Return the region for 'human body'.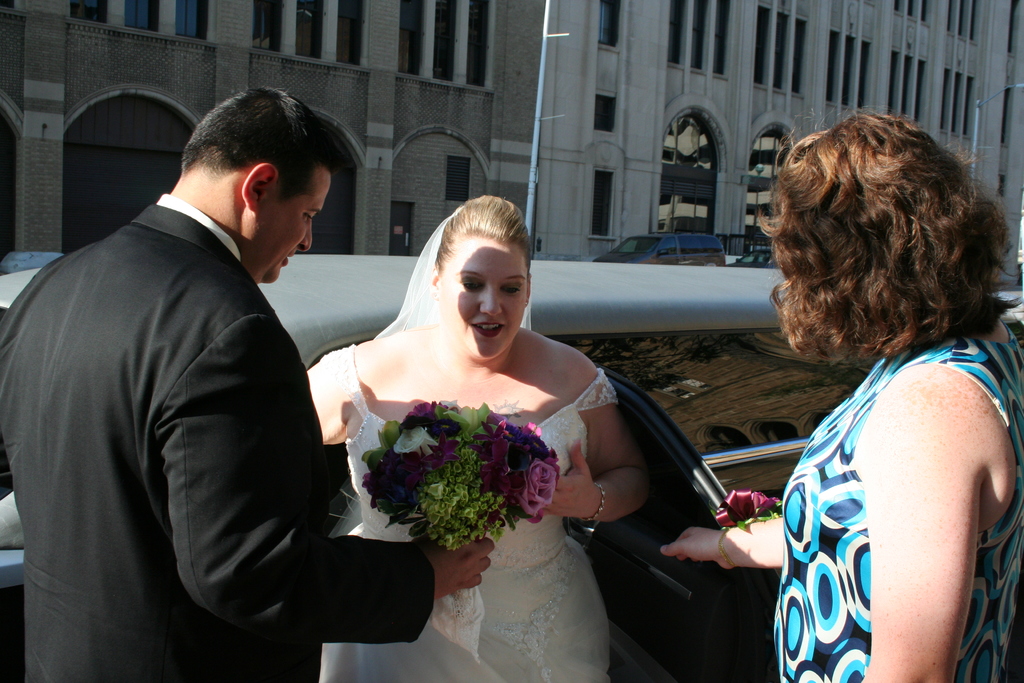
crop(661, 105, 1023, 682).
